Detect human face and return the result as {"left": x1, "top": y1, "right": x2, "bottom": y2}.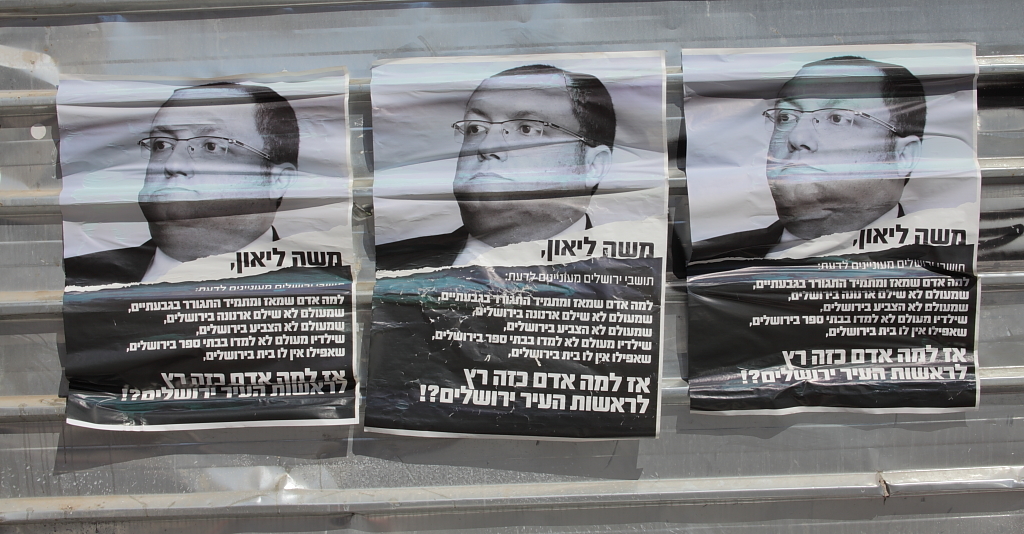
{"left": 765, "top": 60, "right": 897, "bottom": 203}.
